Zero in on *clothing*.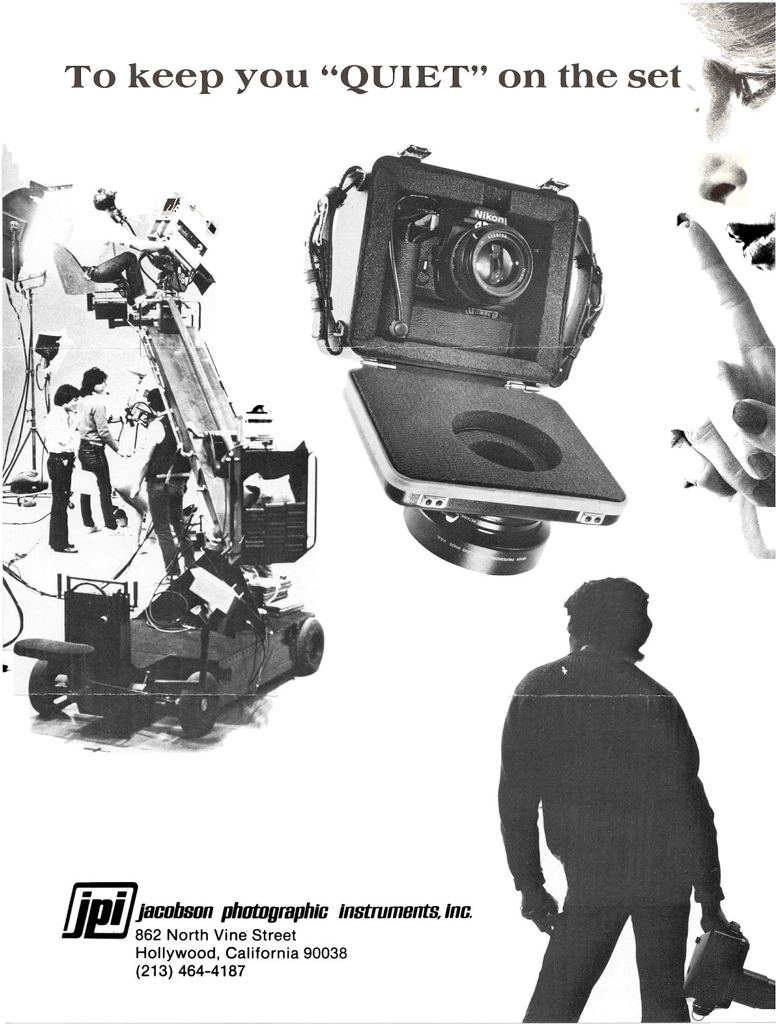
Zeroed in: left=44, top=404, right=78, bottom=550.
